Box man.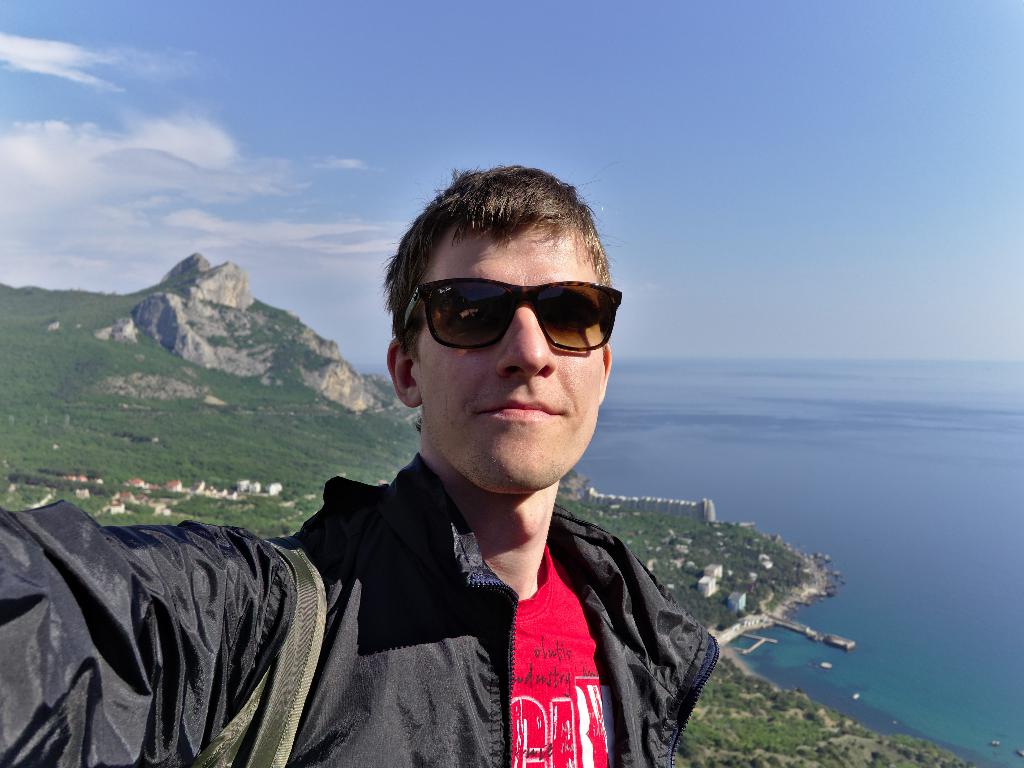
<box>130,184,765,757</box>.
